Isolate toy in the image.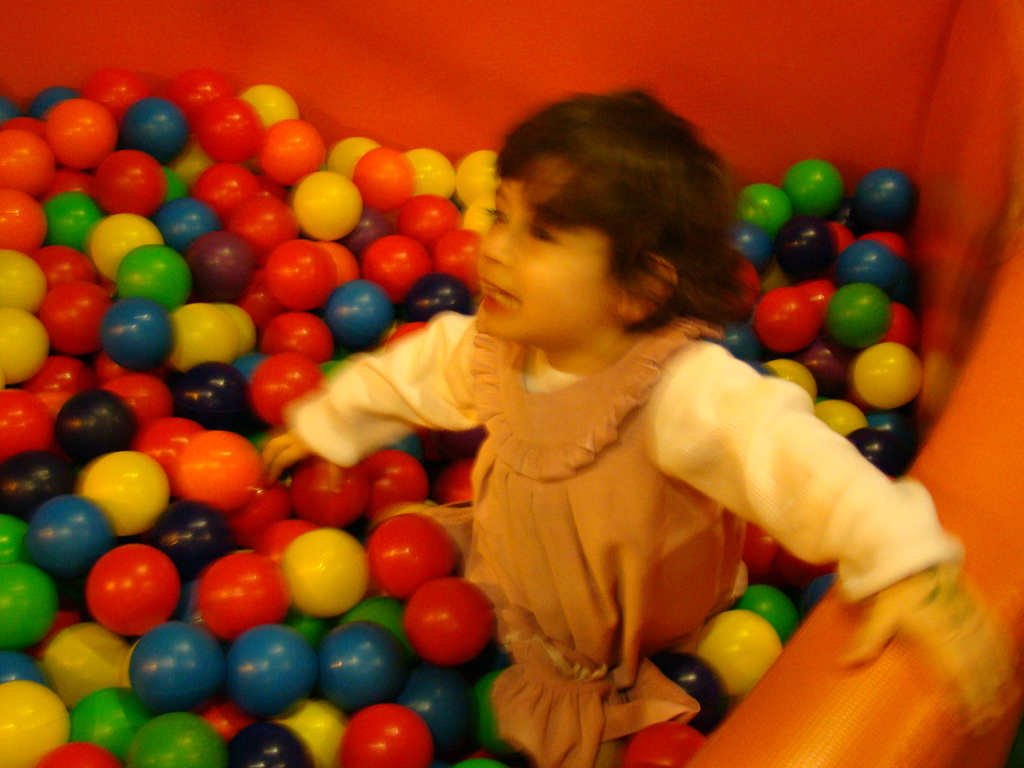
Isolated region: left=361, top=447, right=429, bottom=517.
